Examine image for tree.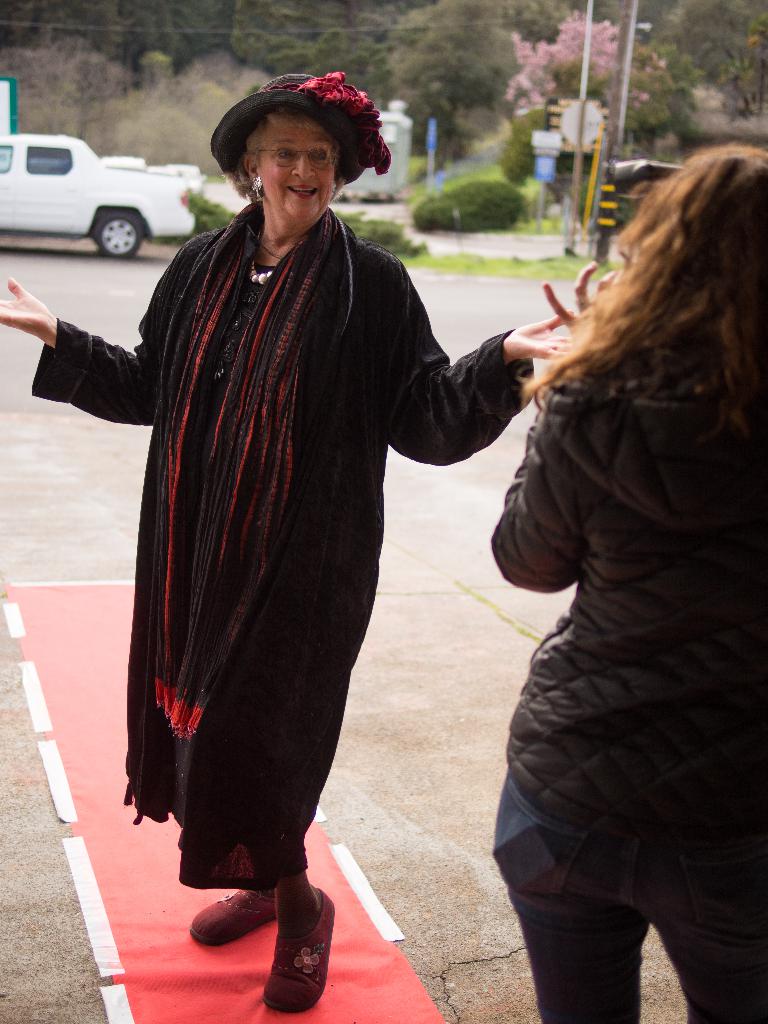
Examination result: left=227, top=0, right=767, bottom=129.
